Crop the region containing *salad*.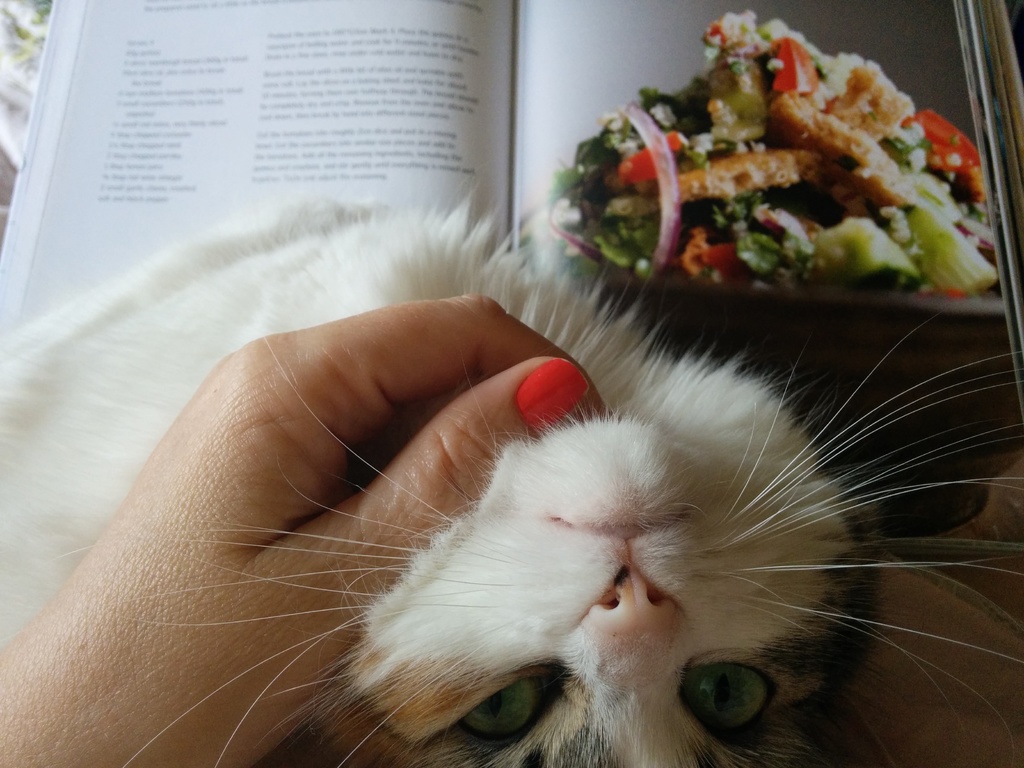
Crop region: x1=538 y1=3 x2=1012 y2=292.
